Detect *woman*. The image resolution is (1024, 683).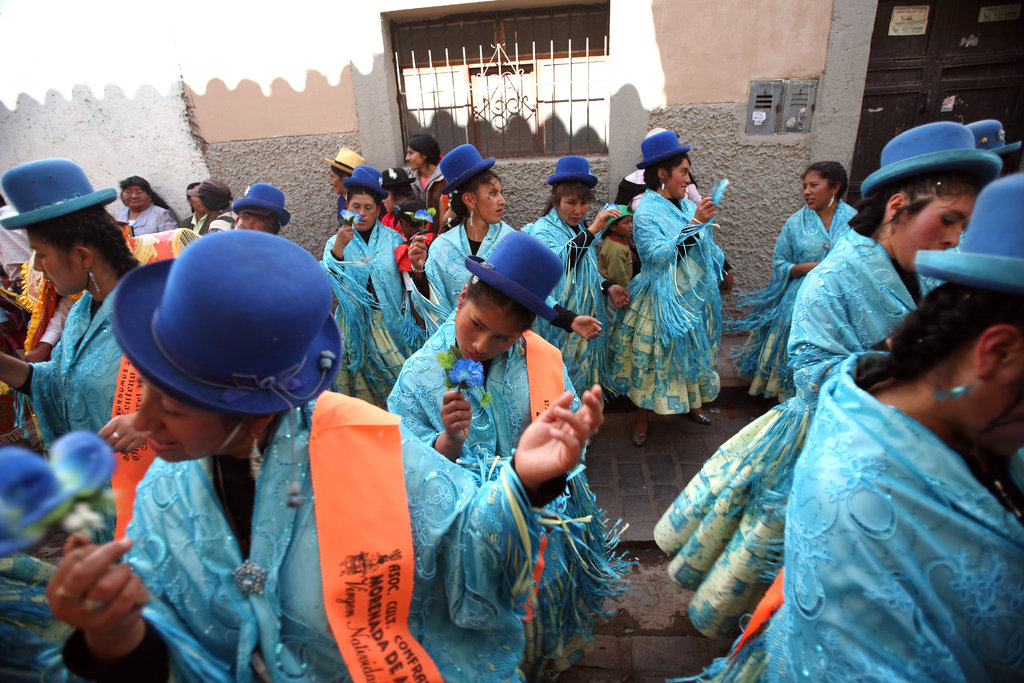
bbox(381, 162, 426, 241).
